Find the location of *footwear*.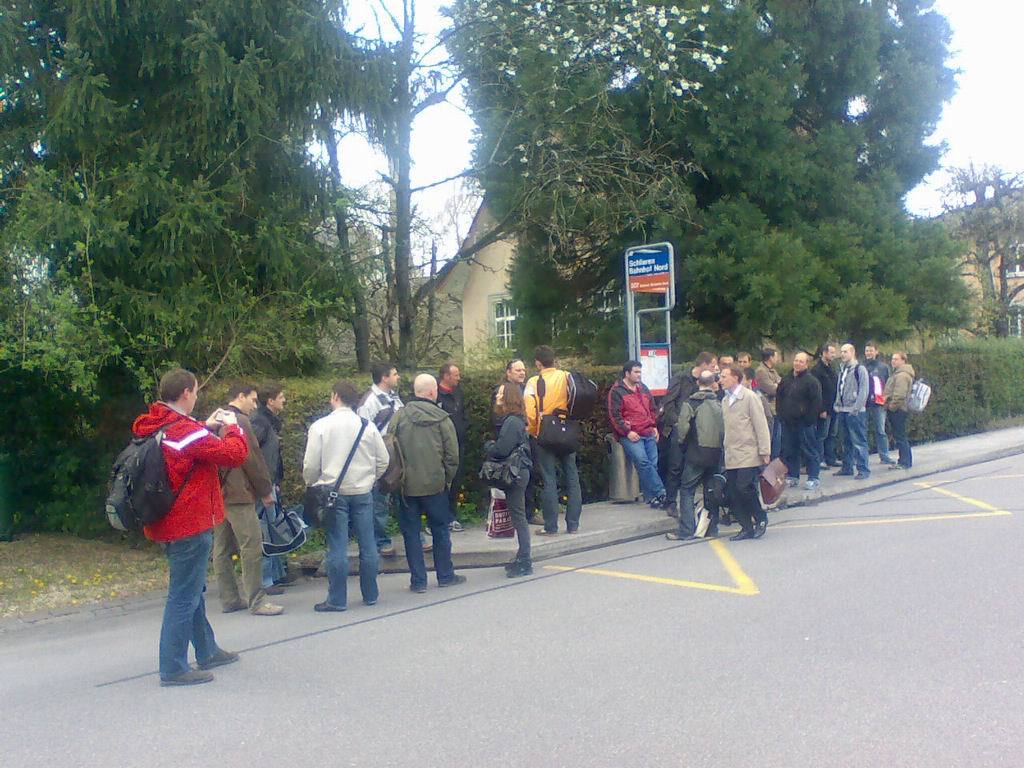
Location: [left=508, top=563, right=536, bottom=575].
